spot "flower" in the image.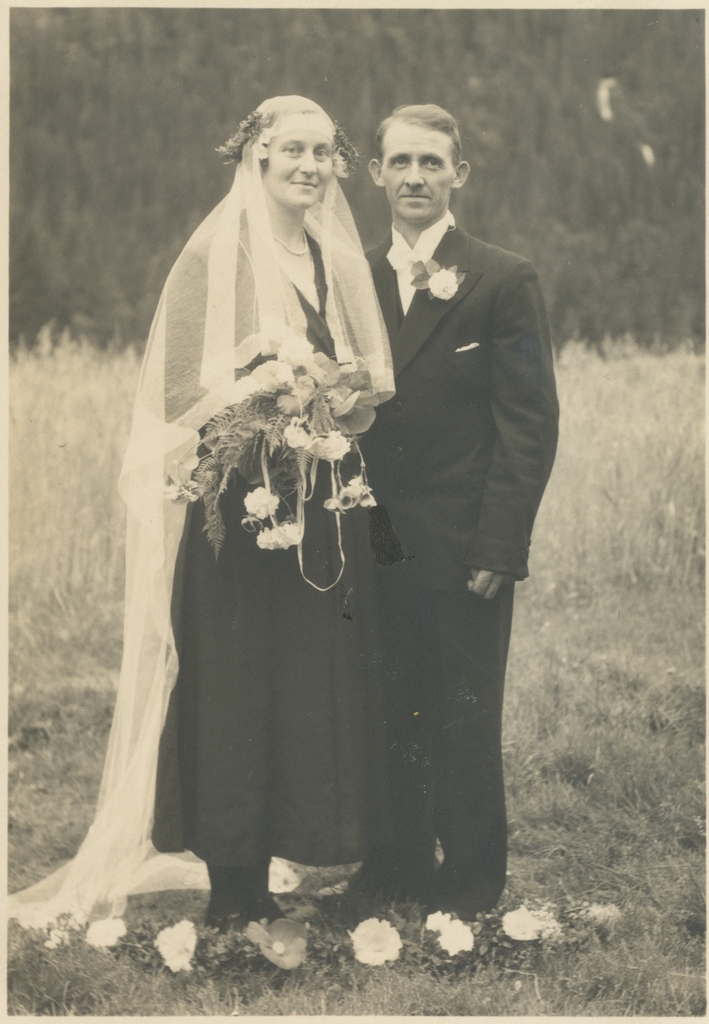
"flower" found at region(418, 904, 455, 932).
